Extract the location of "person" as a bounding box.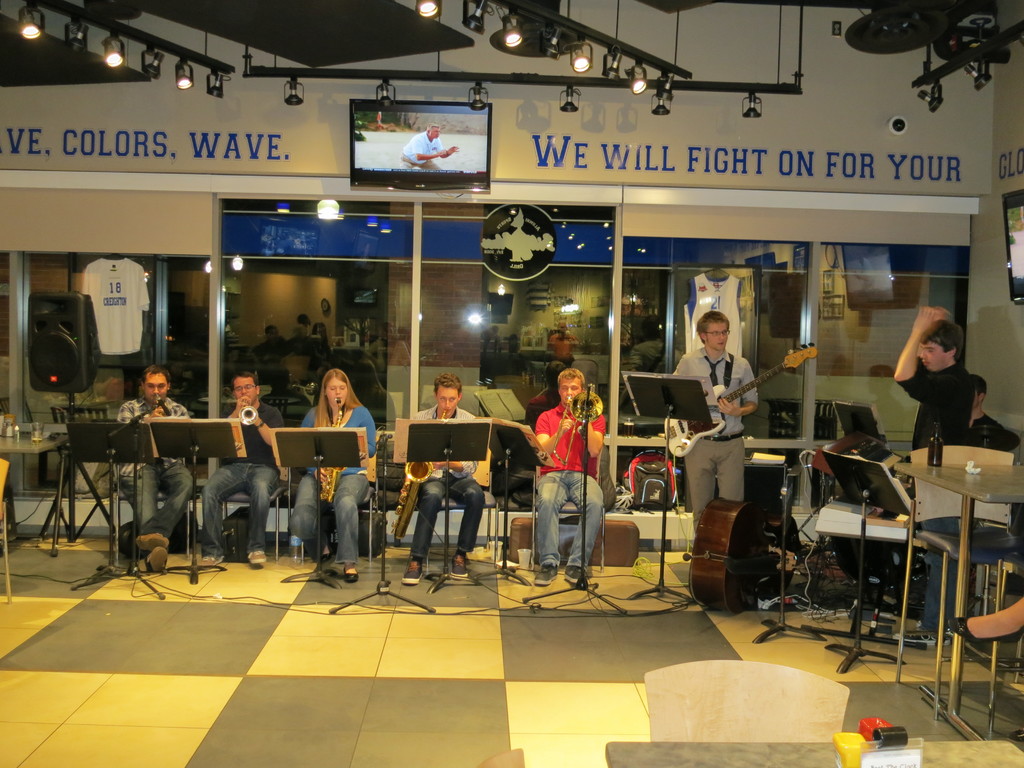
x1=402, y1=124, x2=457, y2=170.
